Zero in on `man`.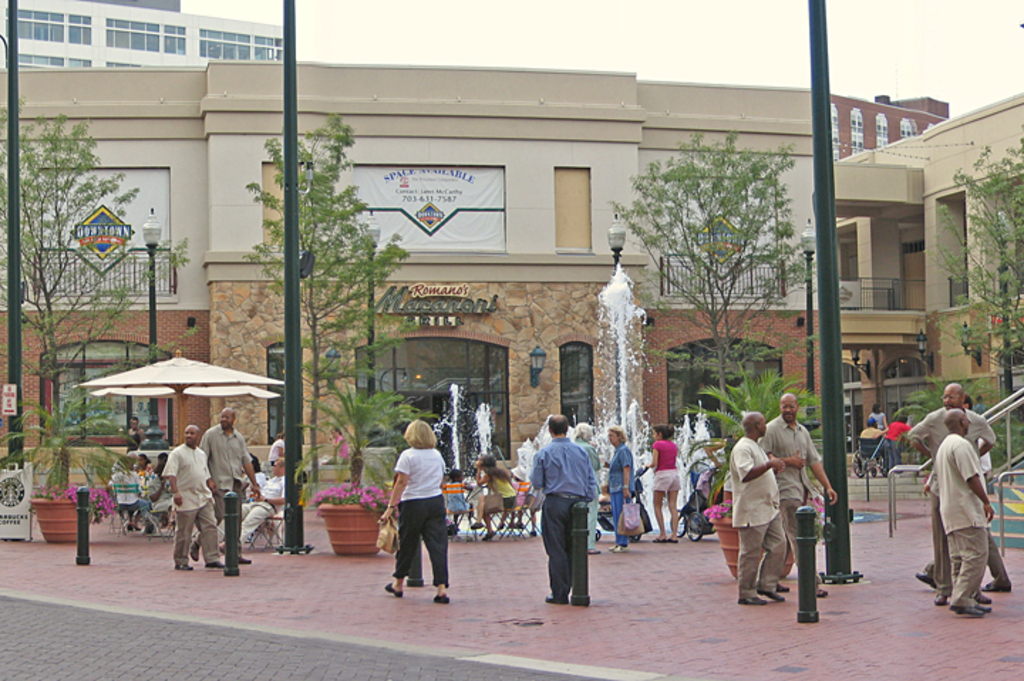
Zeroed in: 934/408/994/617.
